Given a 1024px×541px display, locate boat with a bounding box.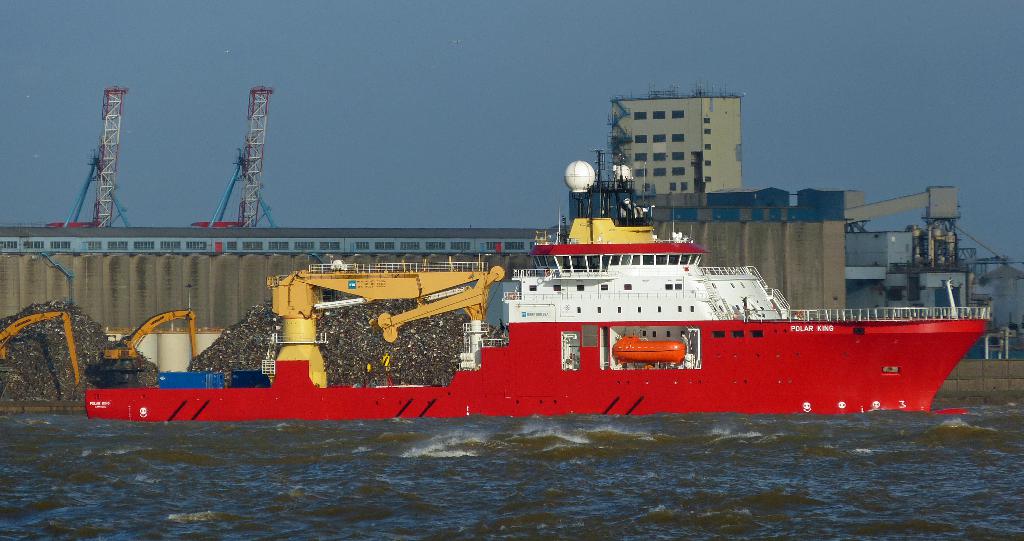
Located: bbox=[153, 135, 1023, 406].
